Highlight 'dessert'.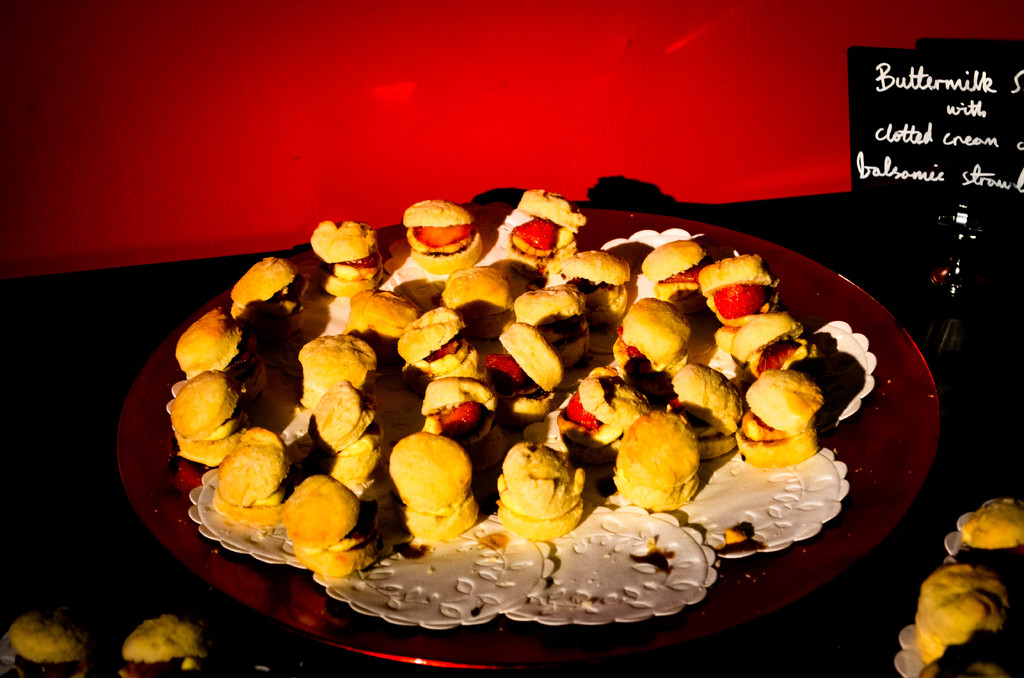
Highlighted region: bbox=(281, 478, 372, 574).
